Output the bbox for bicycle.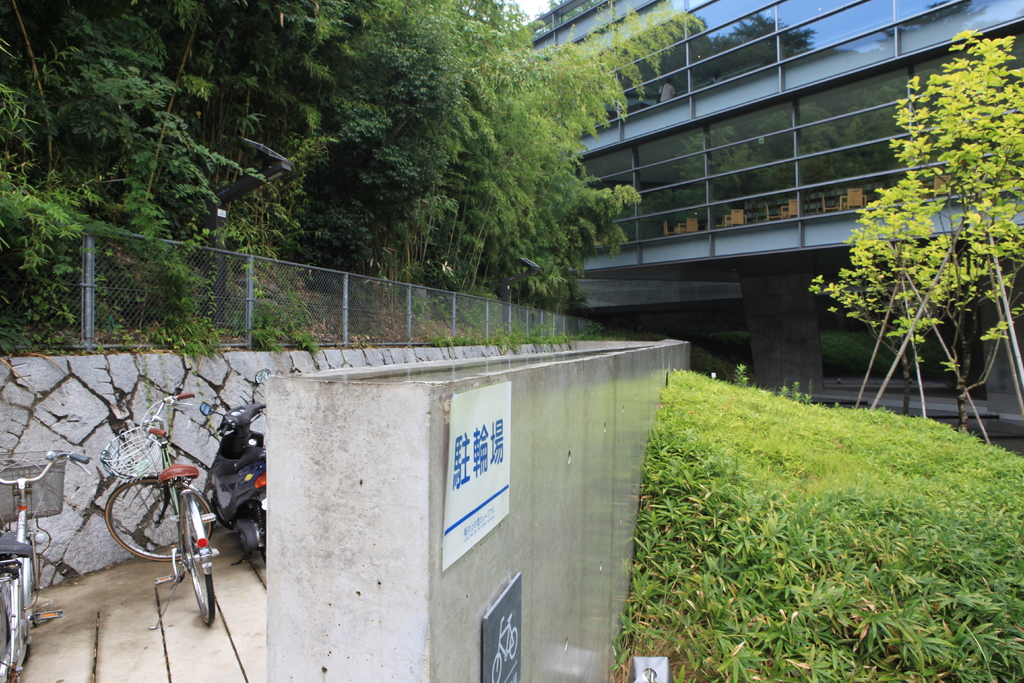
detection(0, 448, 95, 682).
